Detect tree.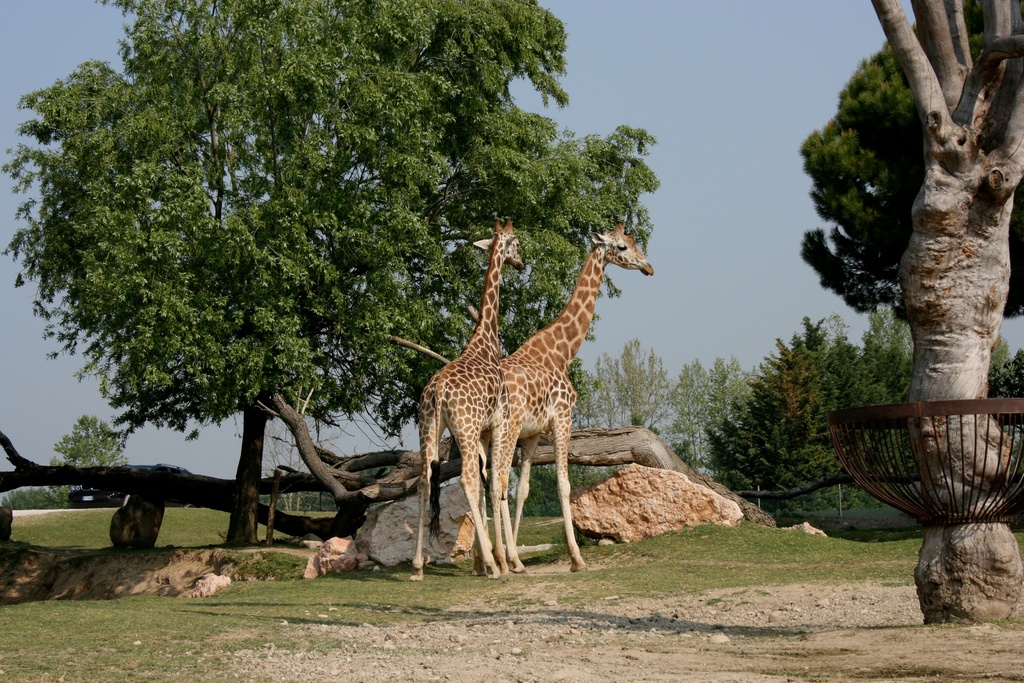
Detected at x1=15 y1=0 x2=673 y2=532.
